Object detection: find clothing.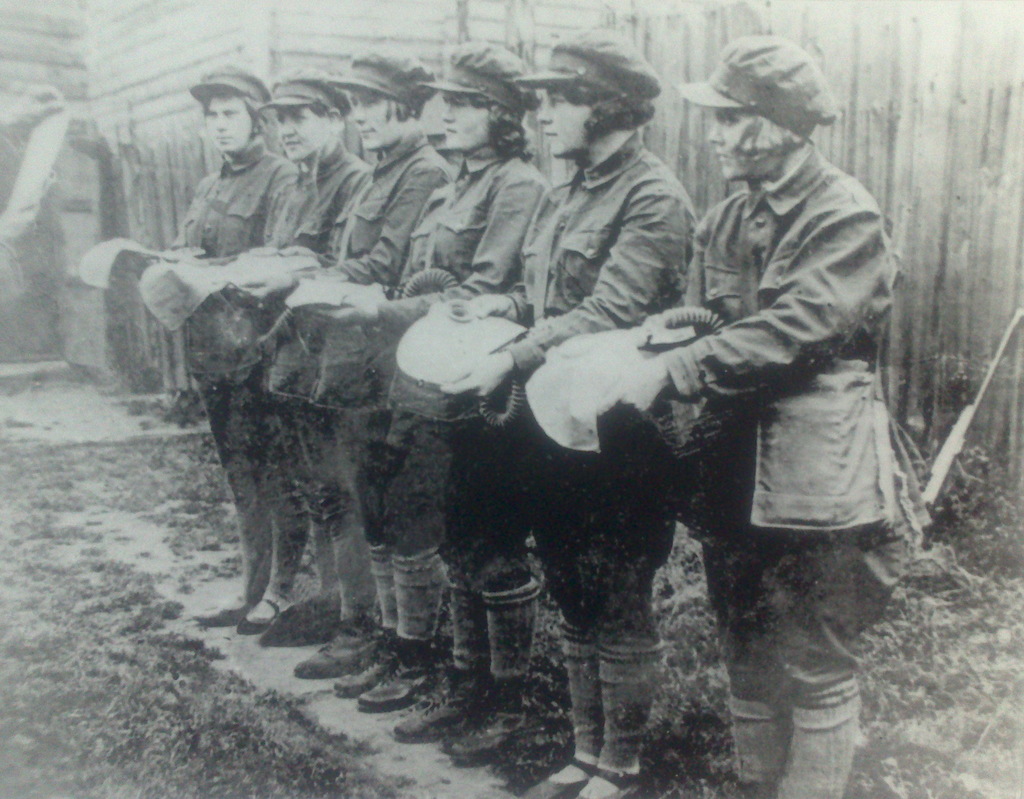
detection(636, 33, 922, 622).
